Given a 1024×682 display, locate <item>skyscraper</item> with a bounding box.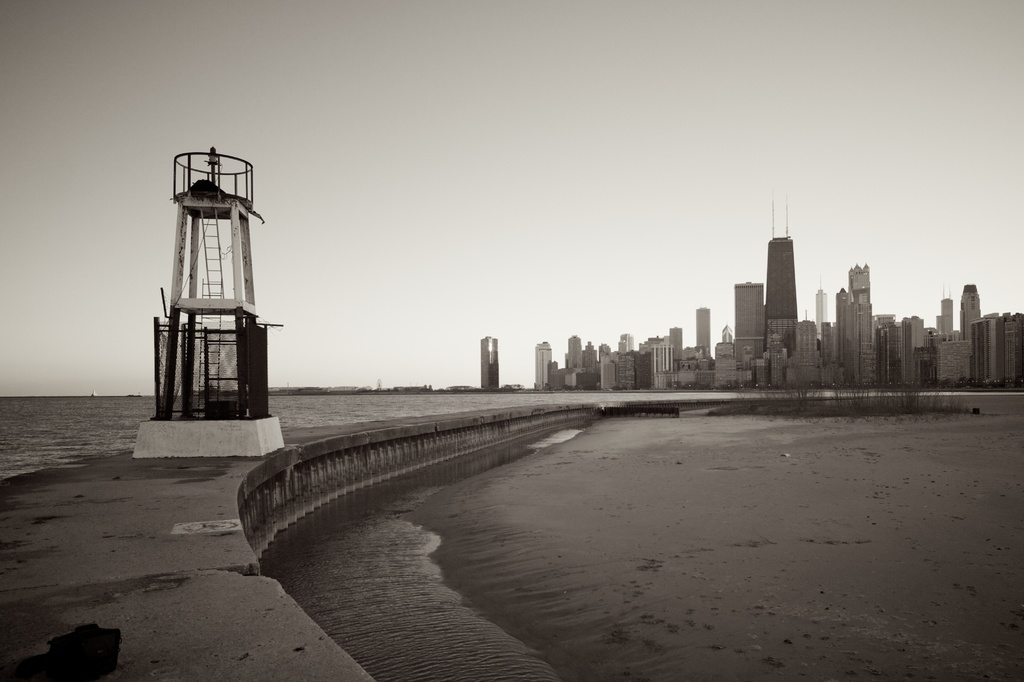
Located: 663/329/684/365.
